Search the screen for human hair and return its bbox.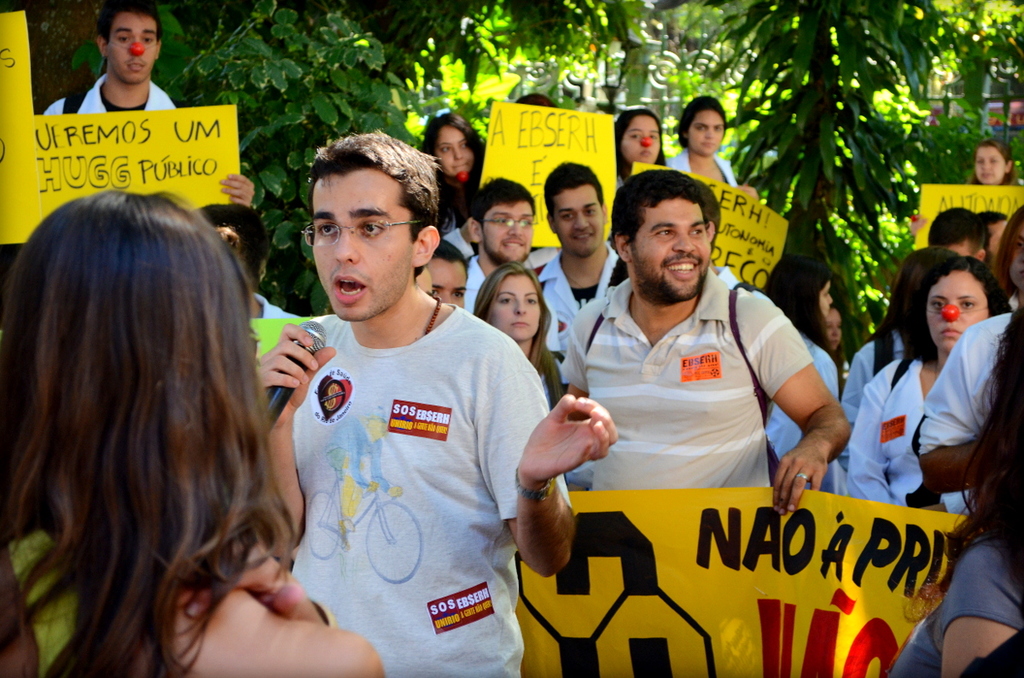
Found: [x1=921, y1=204, x2=991, y2=249].
